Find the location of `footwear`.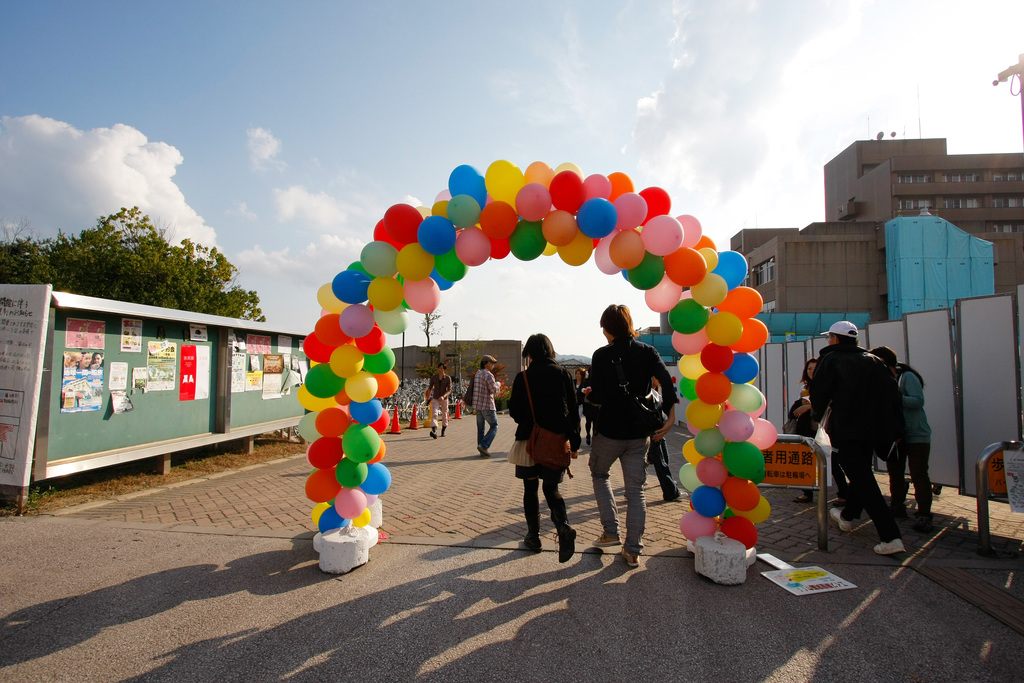
Location: x1=872, y1=537, x2=908, y2=553.
